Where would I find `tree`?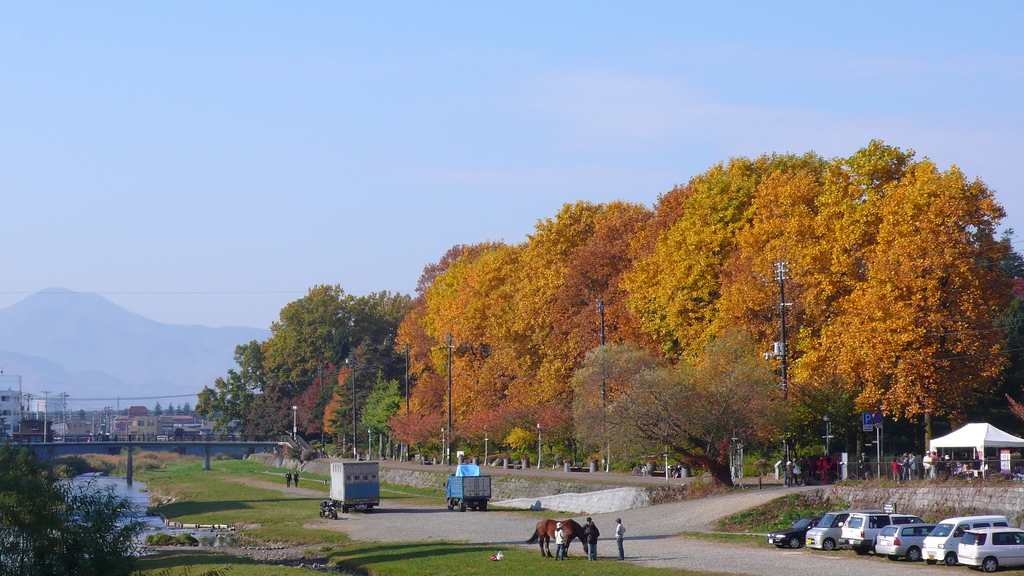
At x1=0 y1=442 x2=147 y2=573.
